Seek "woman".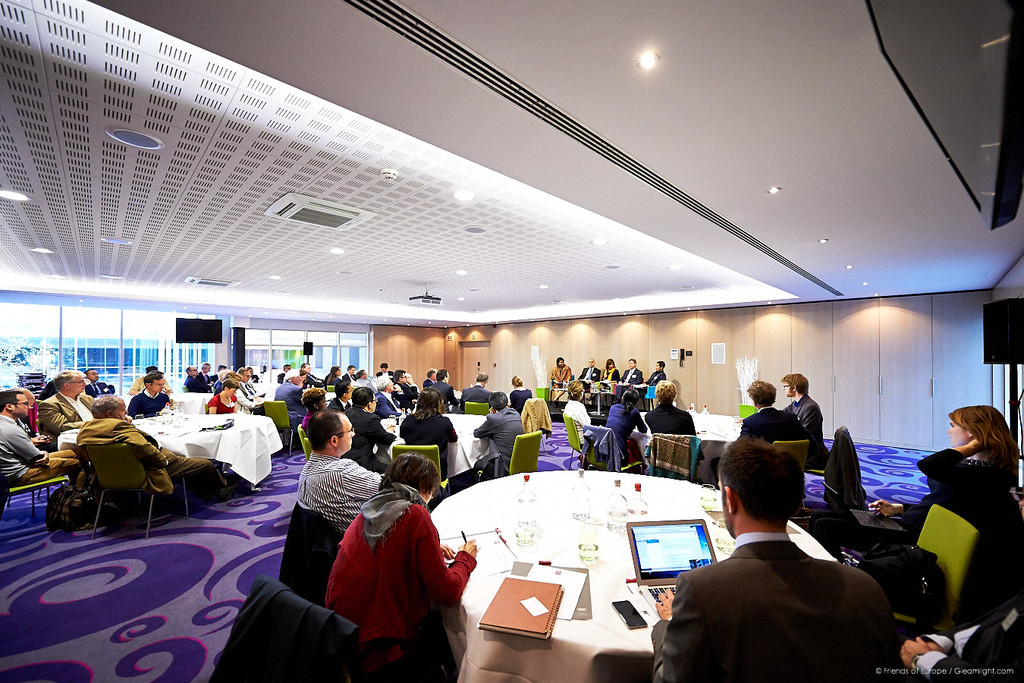
<bbox>602, 386, 646, 467</bbox>.
